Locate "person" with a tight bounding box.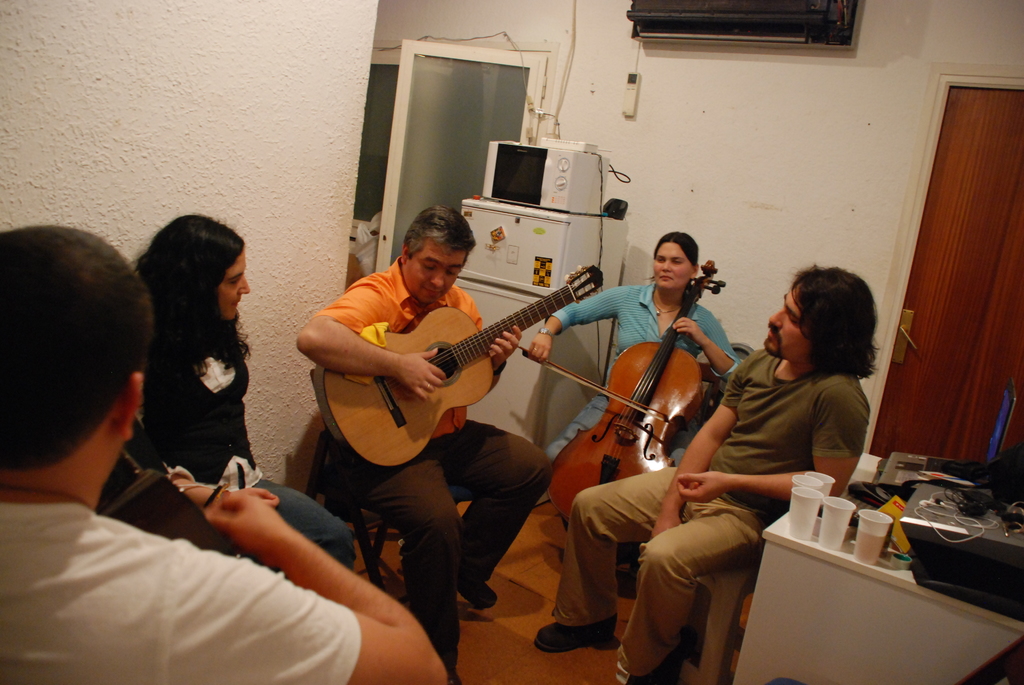
left=0, top=226, right=458, bottom=684.
